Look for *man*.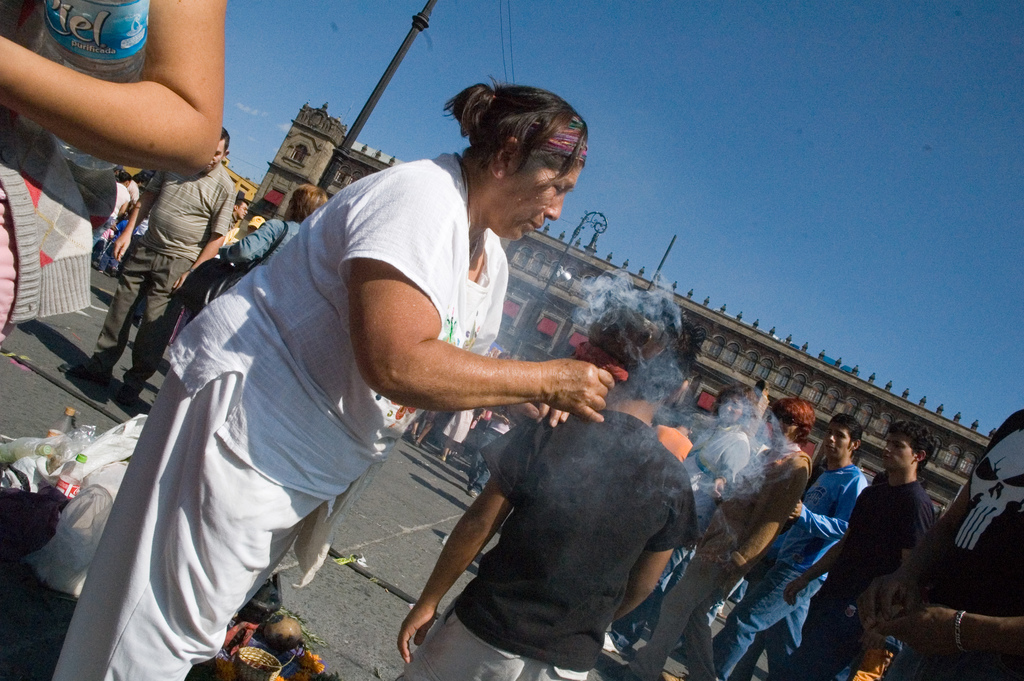
Found: crop(97, 129, 232, 398).
